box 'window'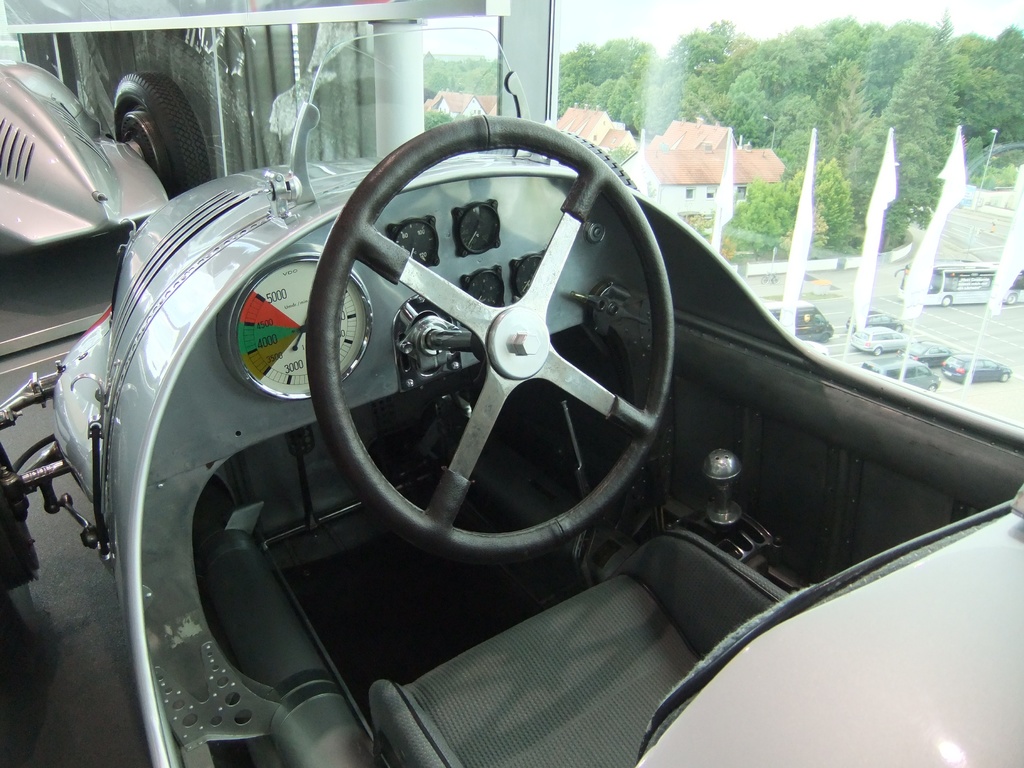
(684,188,693,200)
